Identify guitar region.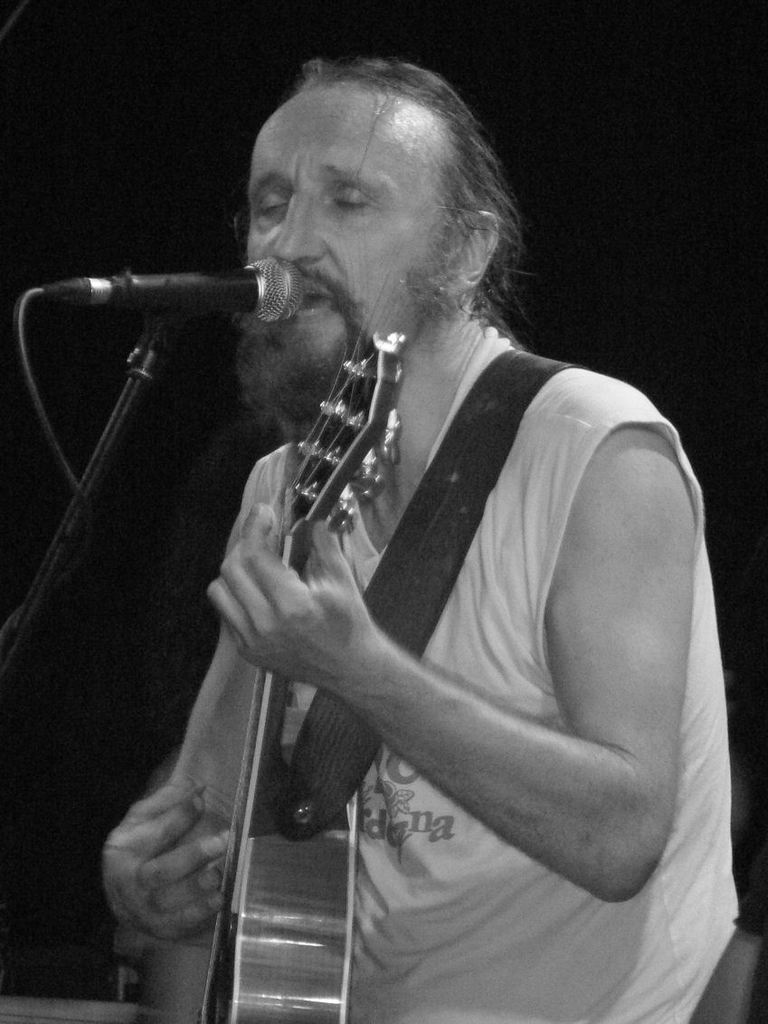
Region: [196,333,420,1023].
